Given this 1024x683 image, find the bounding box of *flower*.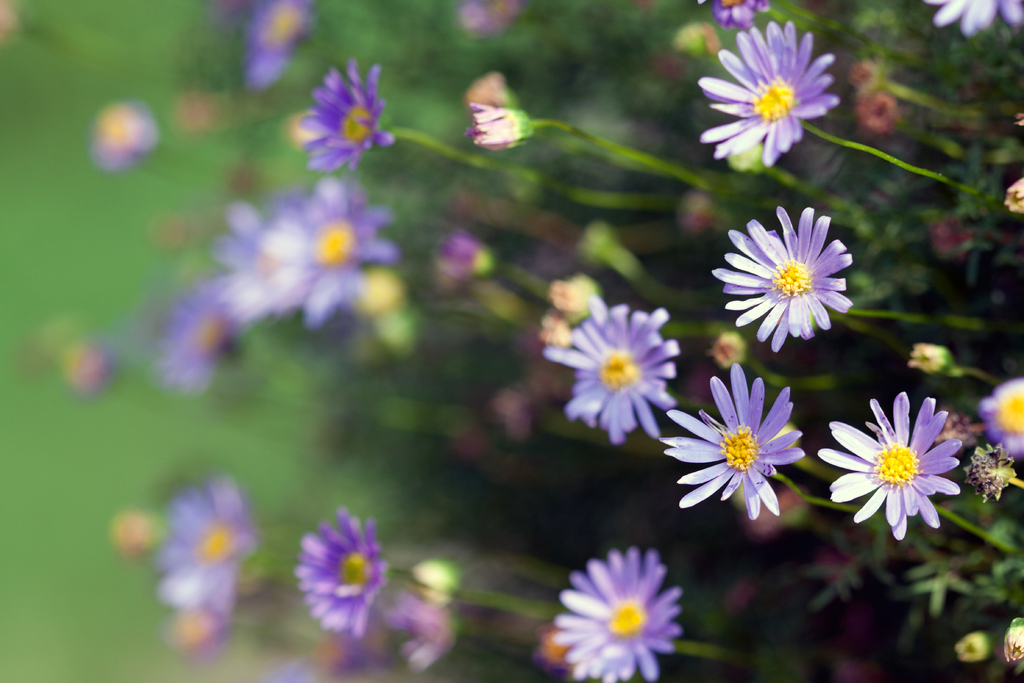
x1=723, y1=197, x2=858, y2=358.
